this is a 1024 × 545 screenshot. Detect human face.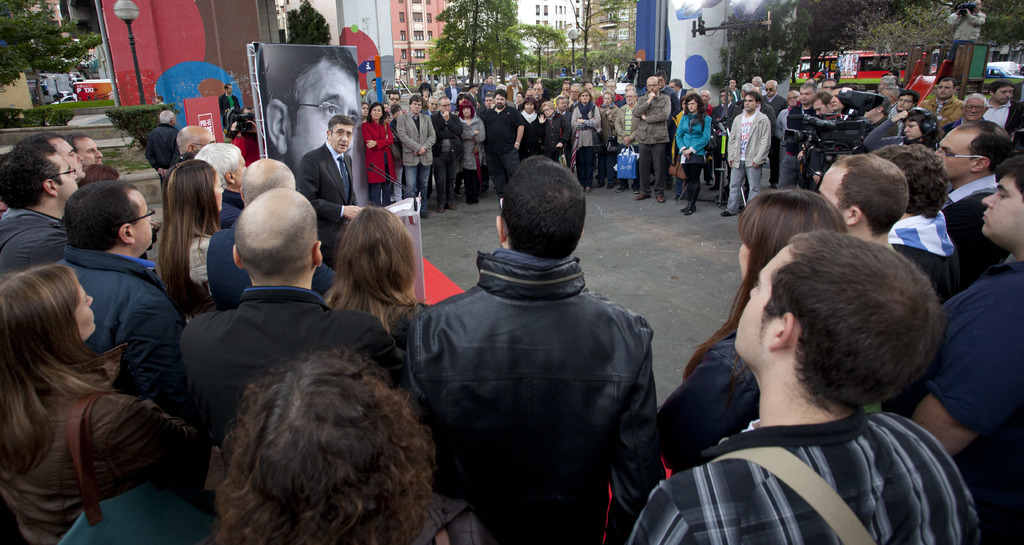
(left=720, top=92, right=730, bottom=103).
